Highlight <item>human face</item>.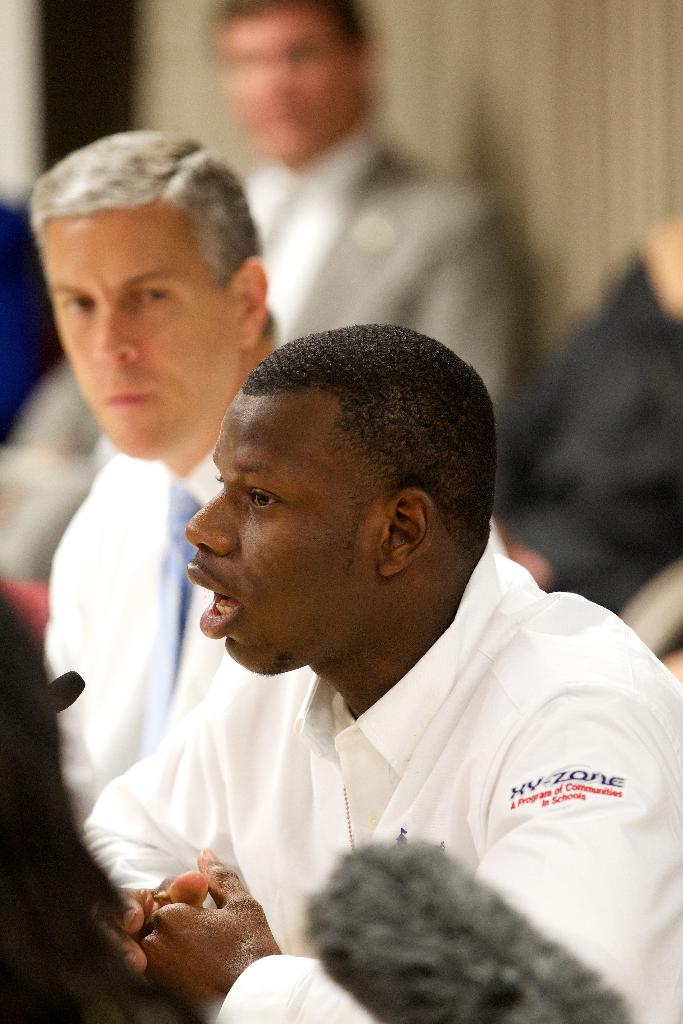
Highlighted region: locate(197, 390, 381, 671).
